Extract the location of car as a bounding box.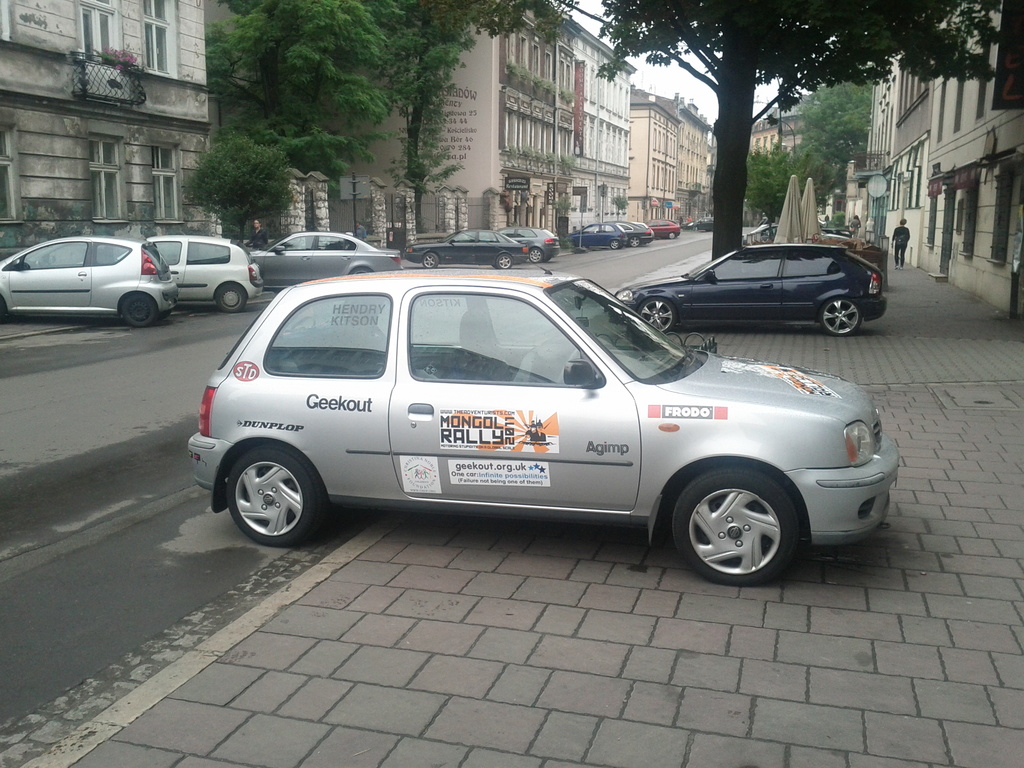
region(646, 218, 678, 241).
